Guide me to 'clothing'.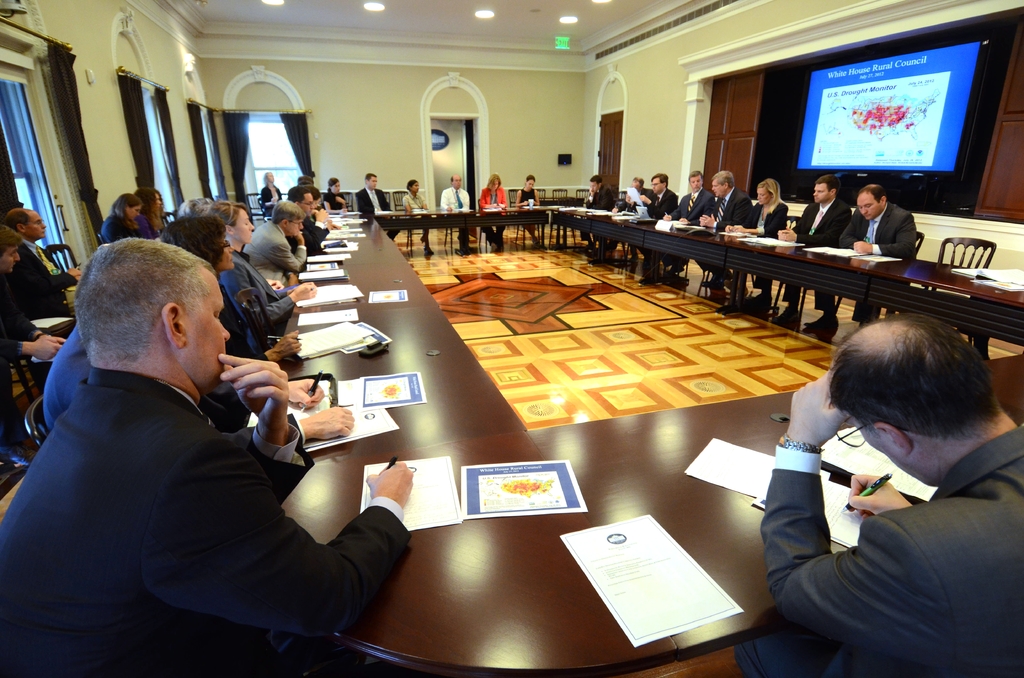
Guidance: rect(323, 193, 348, 213).
